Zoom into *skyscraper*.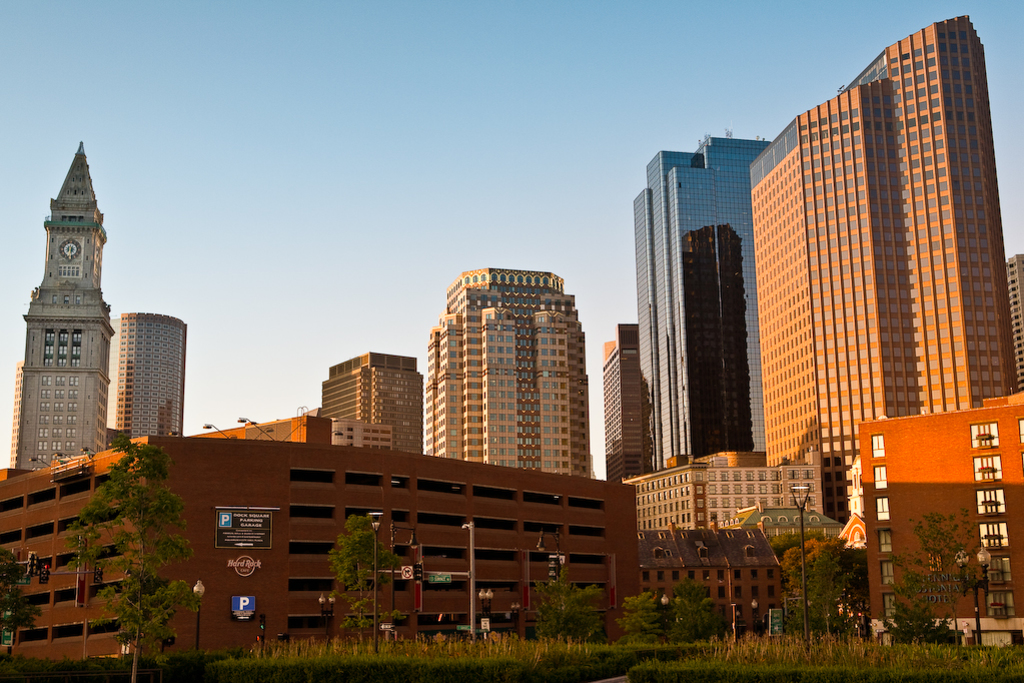
Zoom target: detection(320, 345, 424, 466).
